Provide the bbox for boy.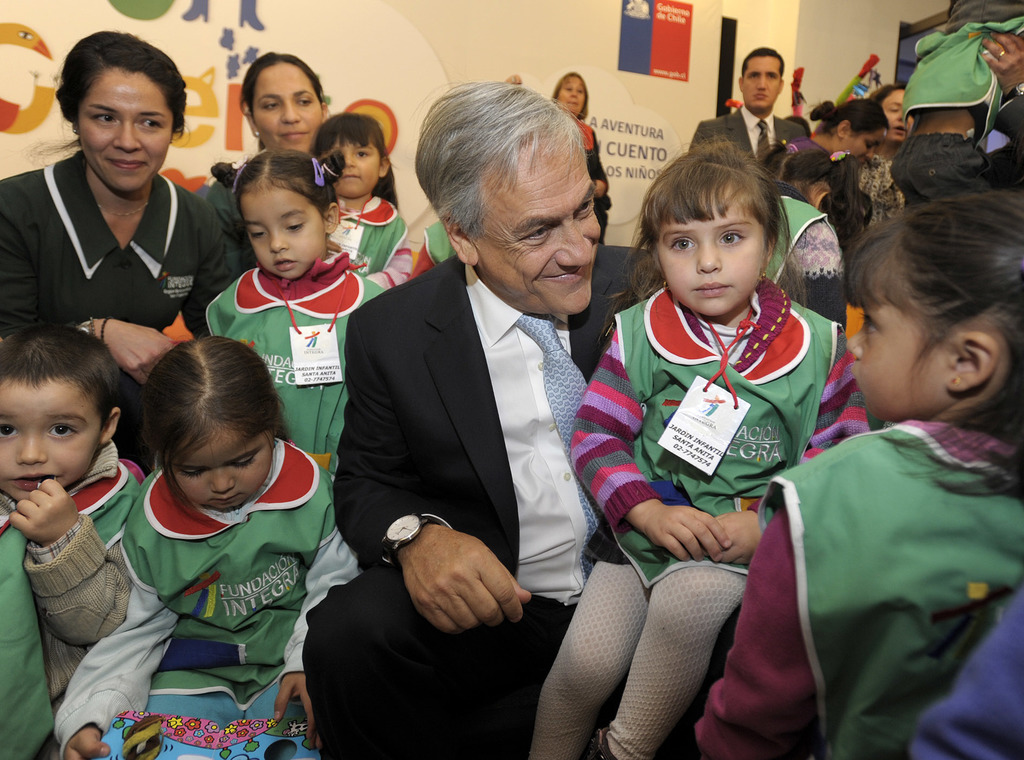
Rect(0, 329, 138, 759).
